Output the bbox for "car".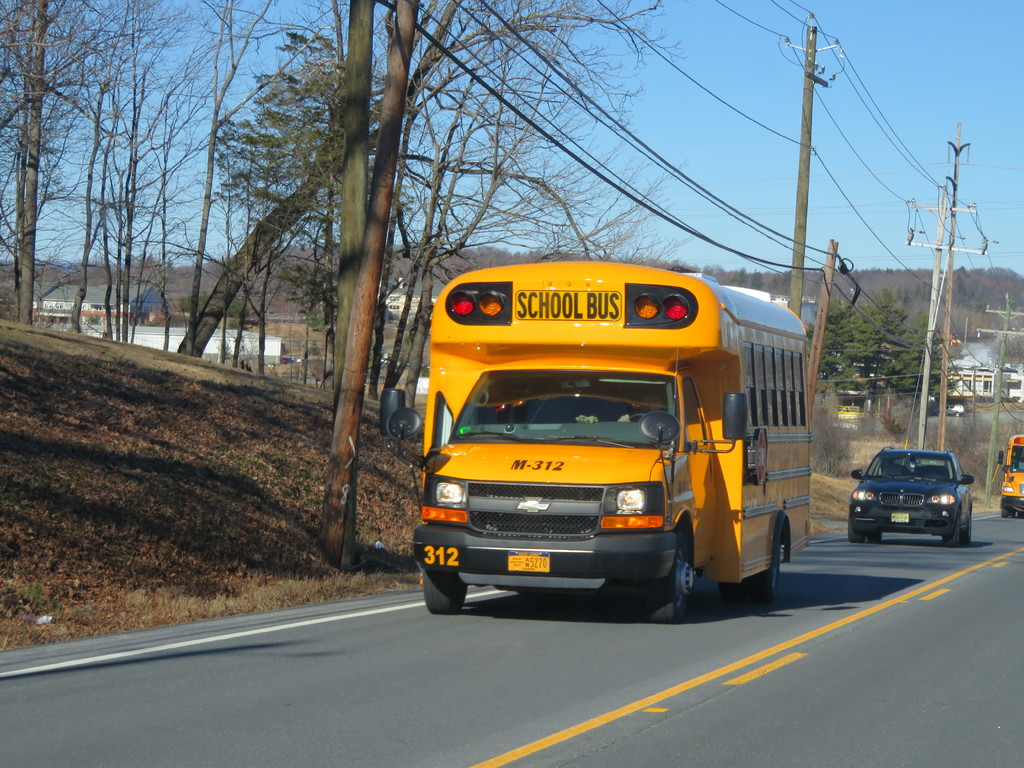
crop(846, 450, 975, 542).
